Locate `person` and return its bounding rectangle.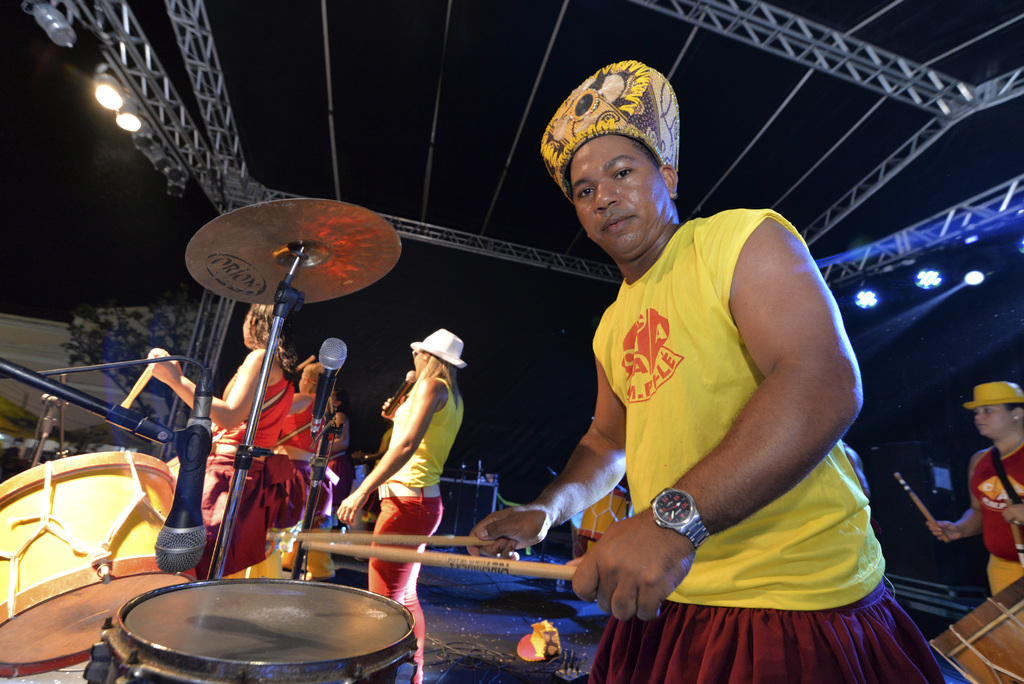
bbox(925, 379, 1023, 596).
